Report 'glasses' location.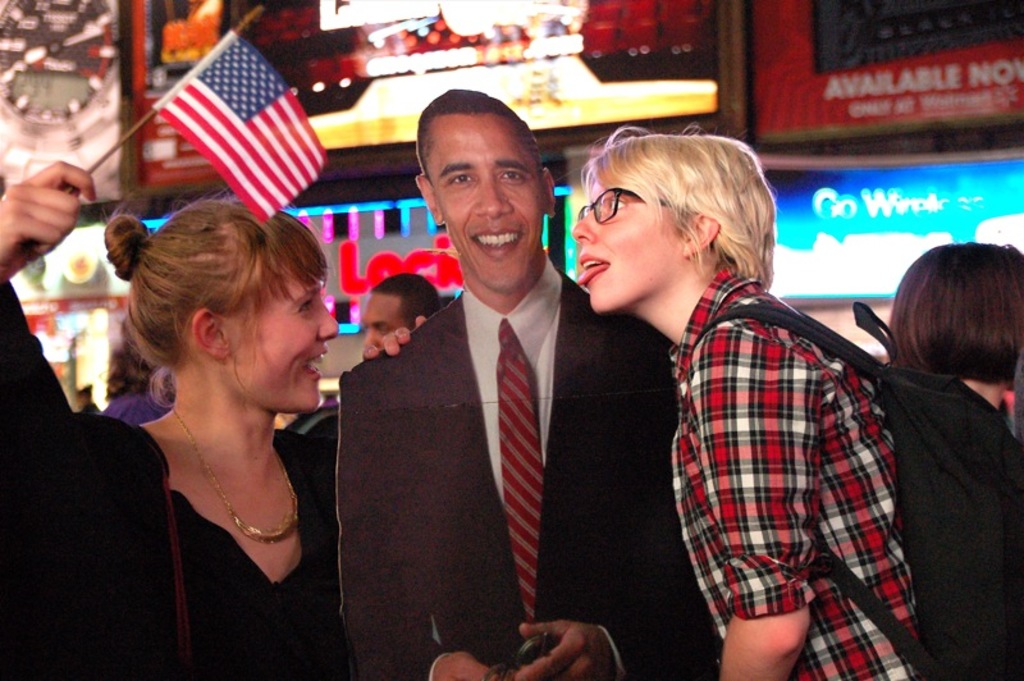
Report: (573, 189, 680, 239).
